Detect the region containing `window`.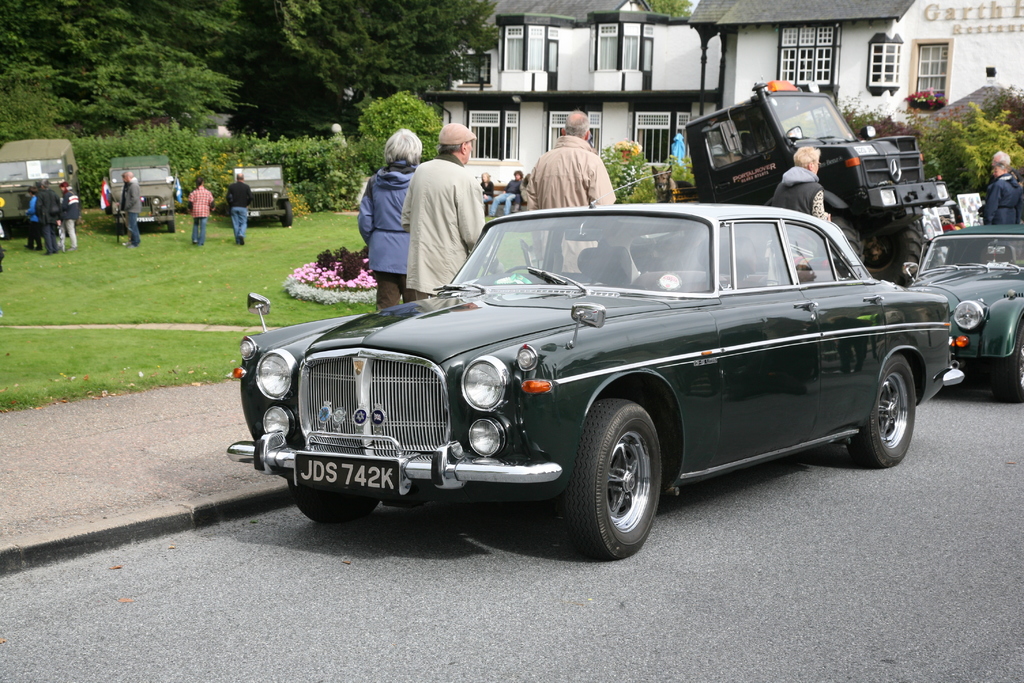
bbox(632, 106, 675, 165).
